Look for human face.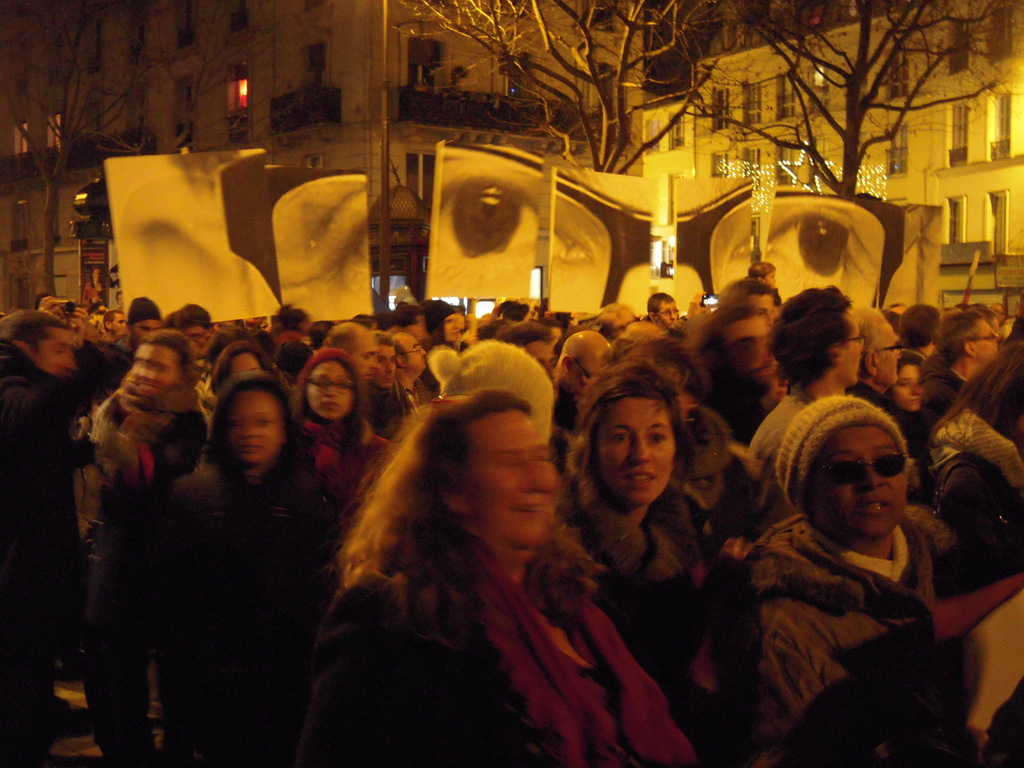
Found: bbox=(841, 317, 863, 382).
